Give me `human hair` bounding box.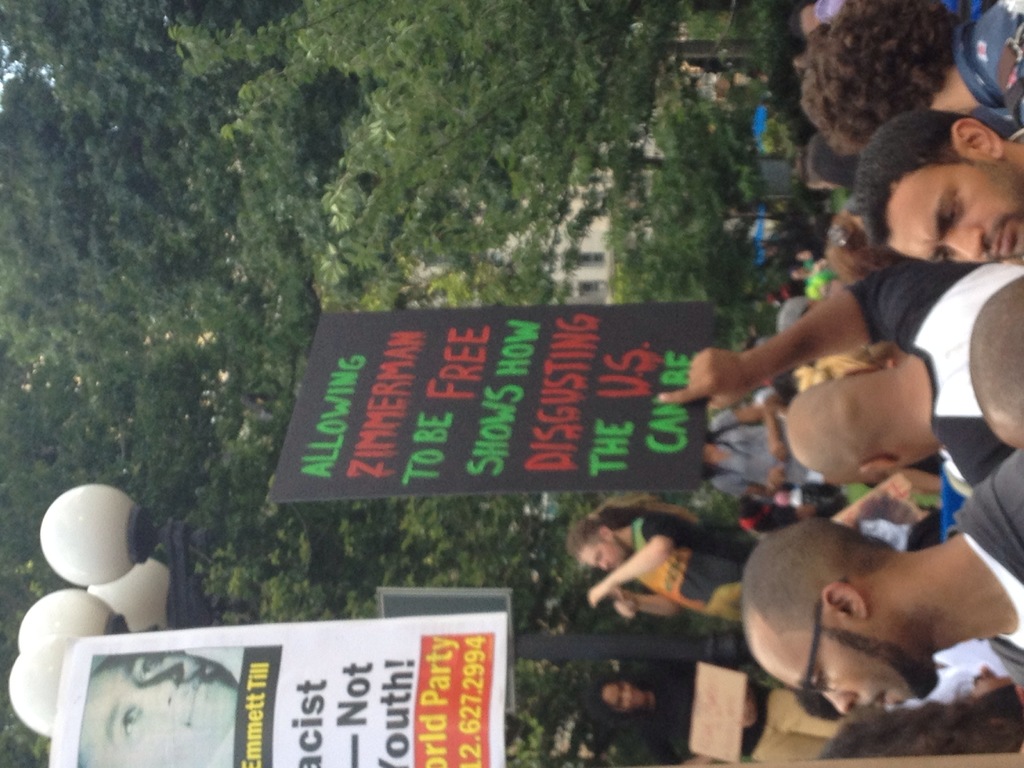
<bbox>822, 205, 903, 288</bbox>.
